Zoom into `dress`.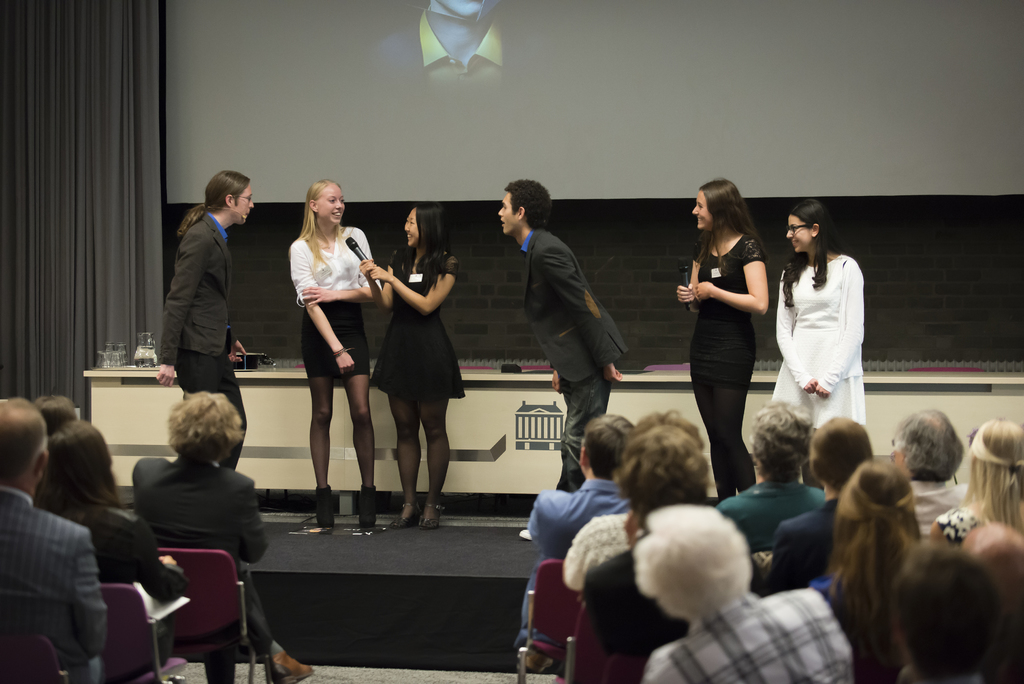
Zoom target: l=769, t=254, r=851, b=428.
